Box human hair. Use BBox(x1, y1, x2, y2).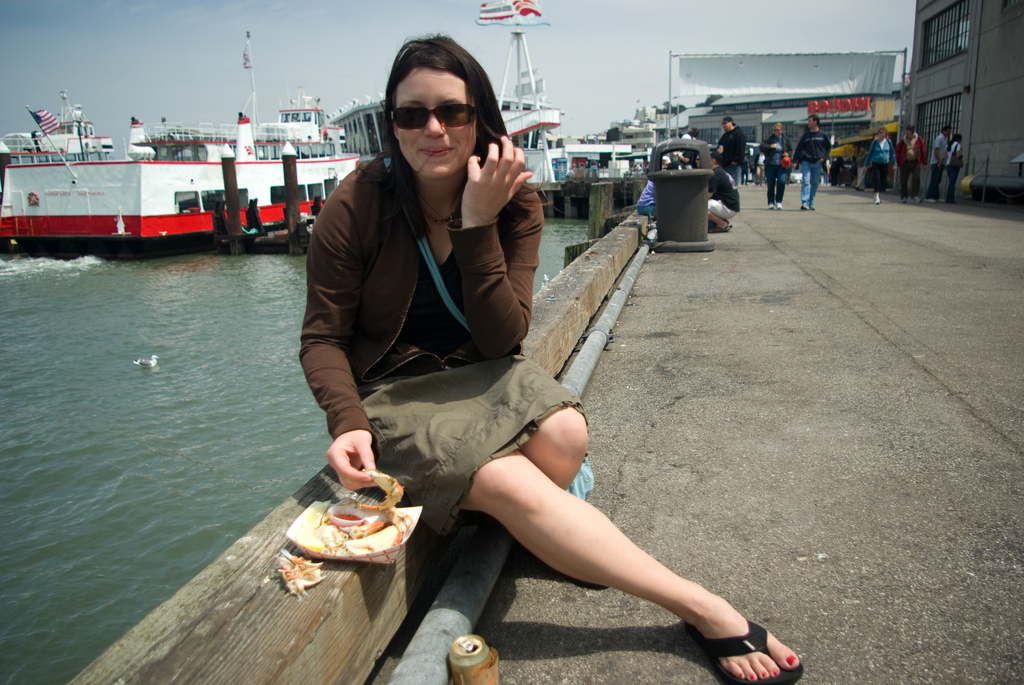
BBox(773, 122, 782, 134).
